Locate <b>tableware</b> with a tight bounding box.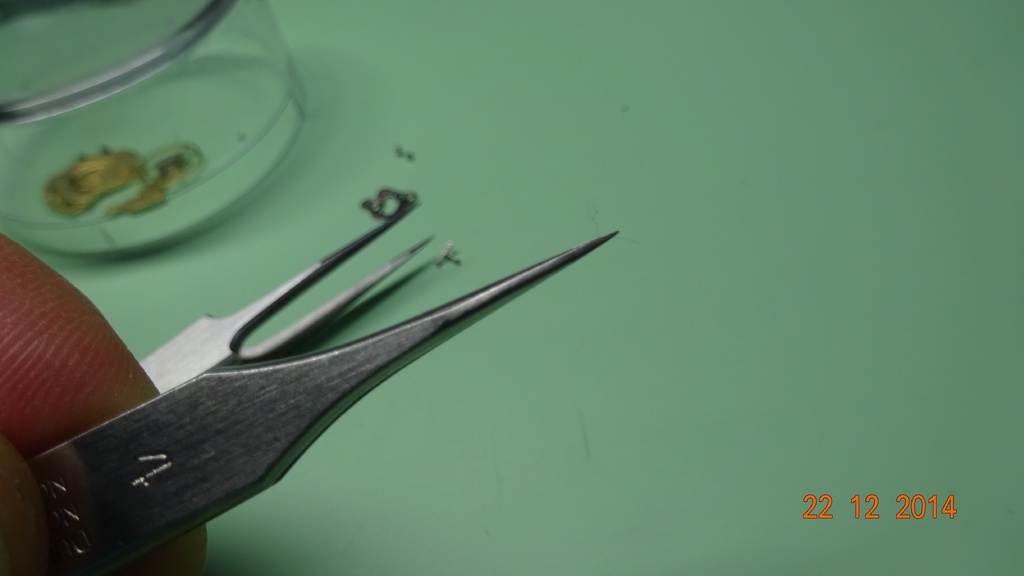
[26, 84, 280, 247].
